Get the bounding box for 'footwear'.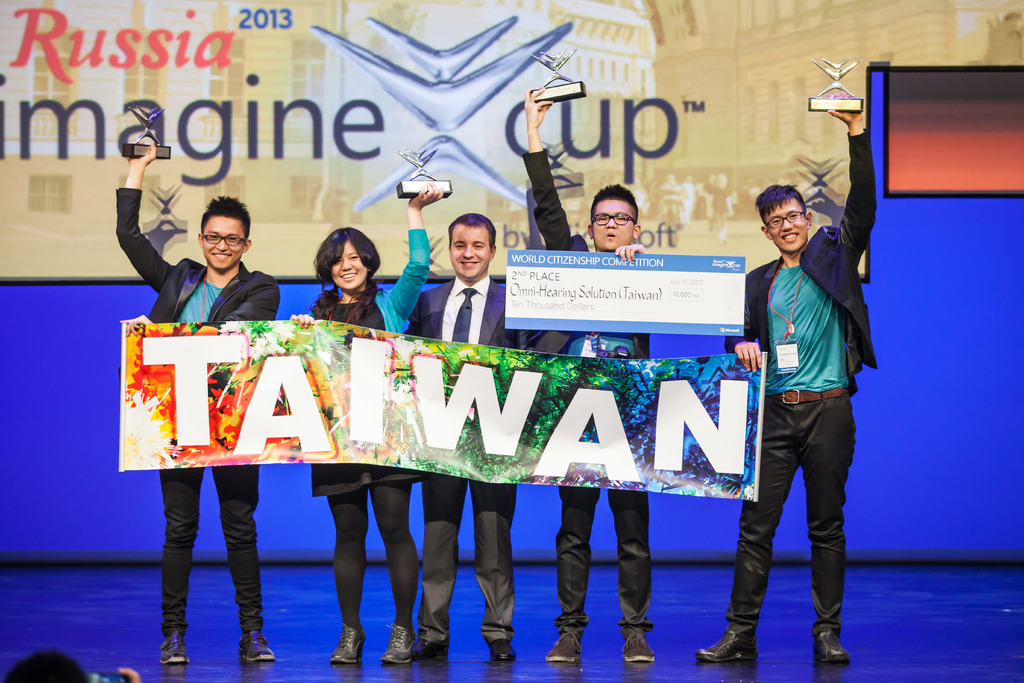
693,632,758,663.
